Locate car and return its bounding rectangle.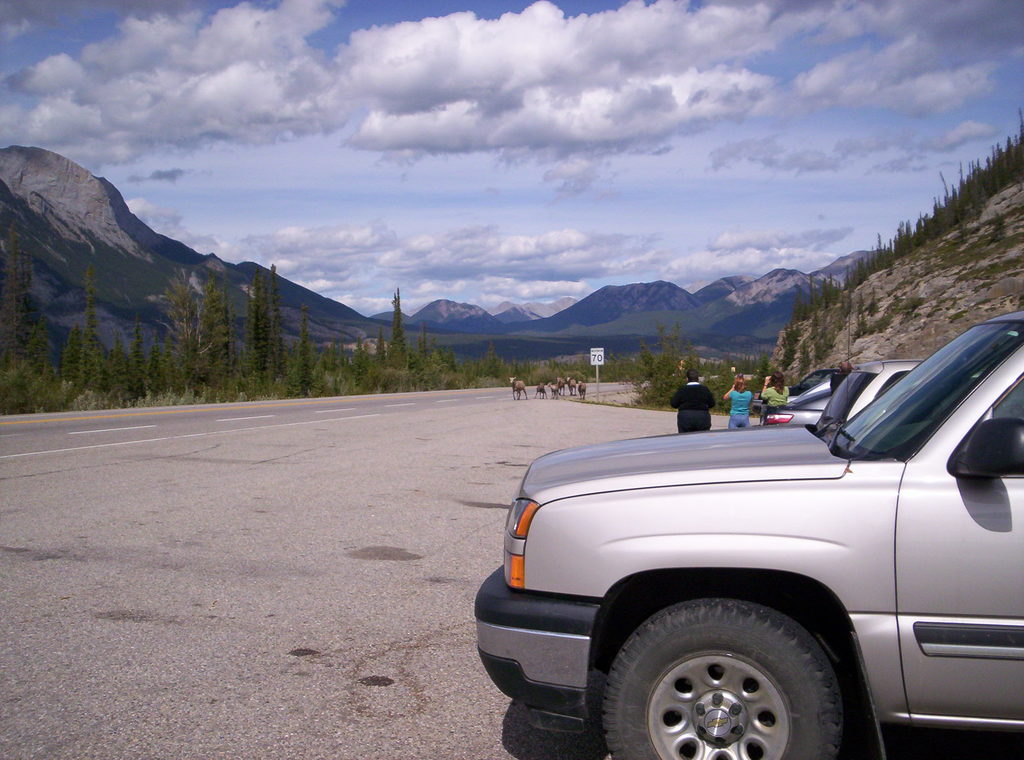
box(480, 345, 1023, 750).
